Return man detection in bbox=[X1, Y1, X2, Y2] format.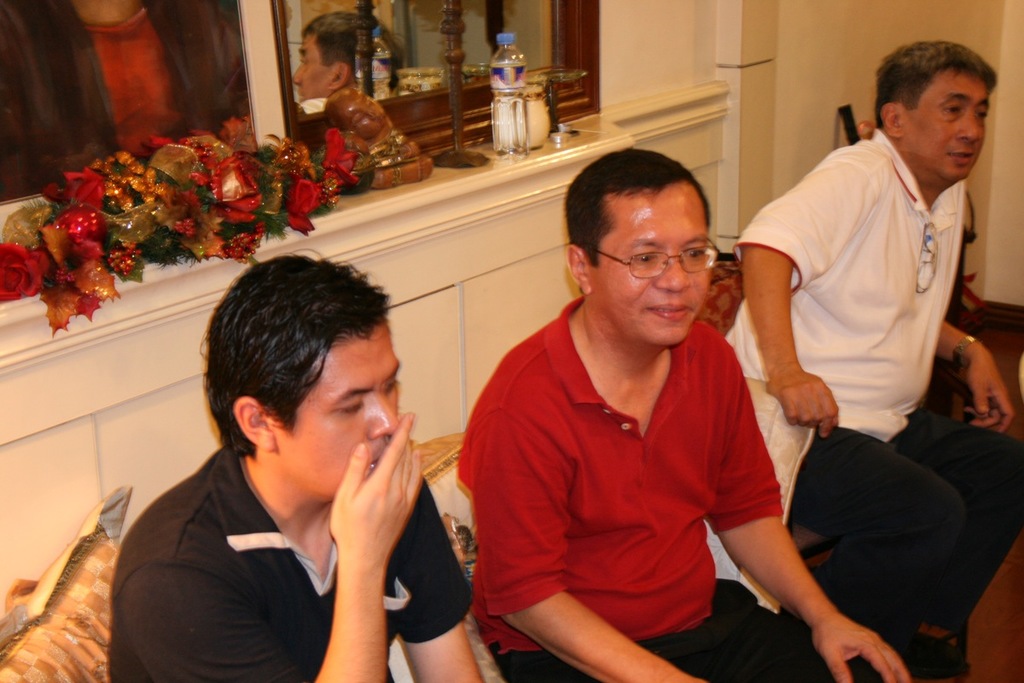
bbox=[452, 147, 914, 682].
